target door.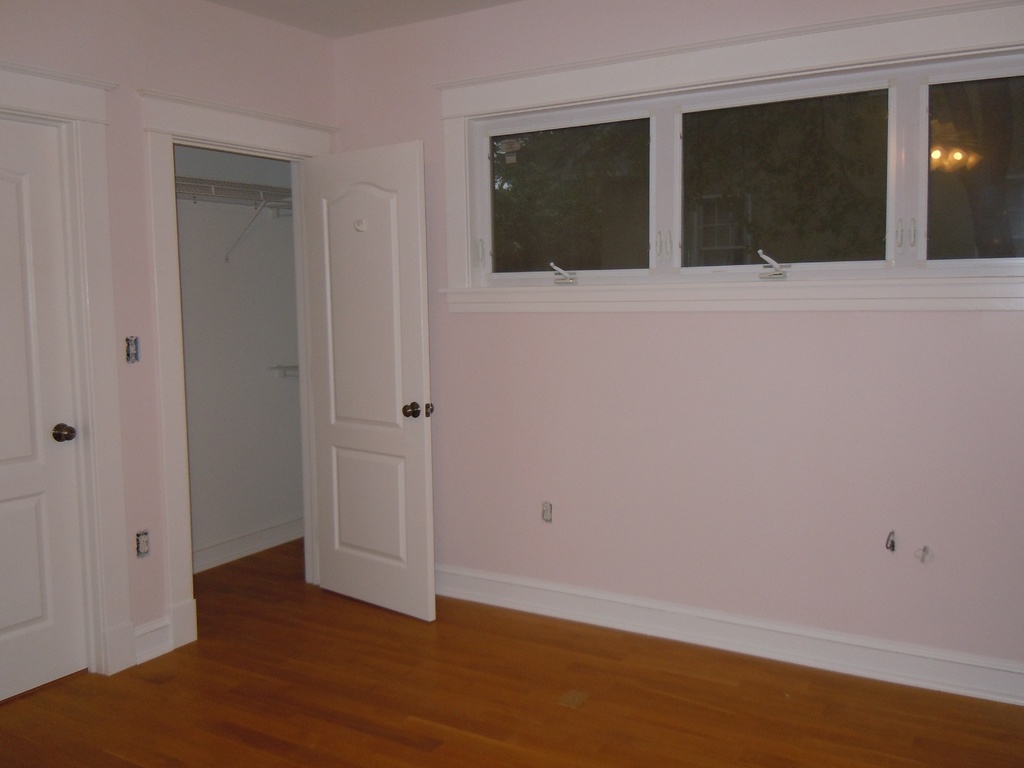
Target region: locate(0, 126, 90, 704).
